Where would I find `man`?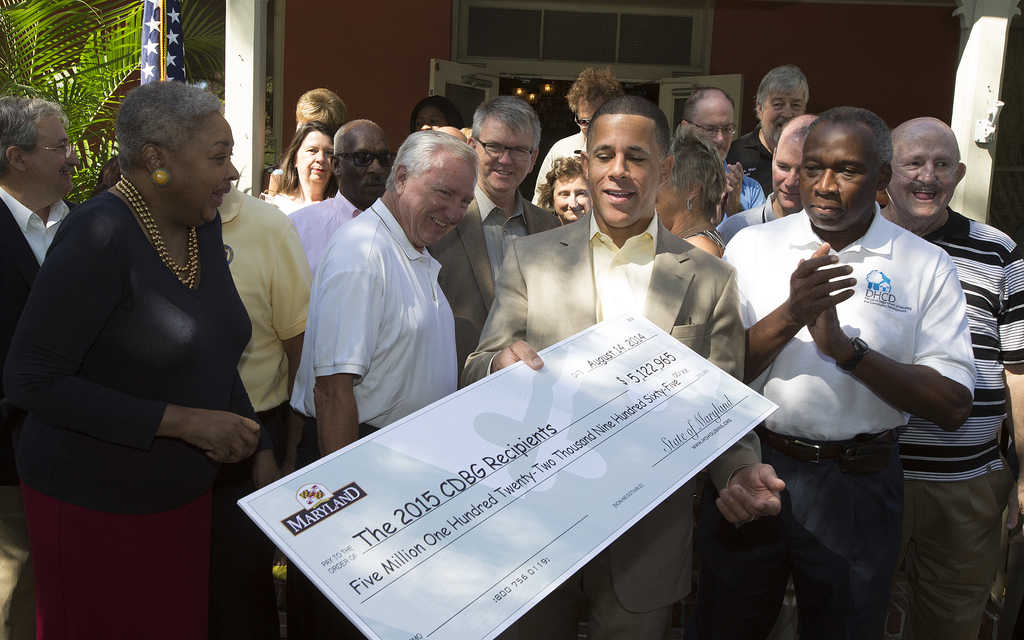
At 19 65 278 625.
